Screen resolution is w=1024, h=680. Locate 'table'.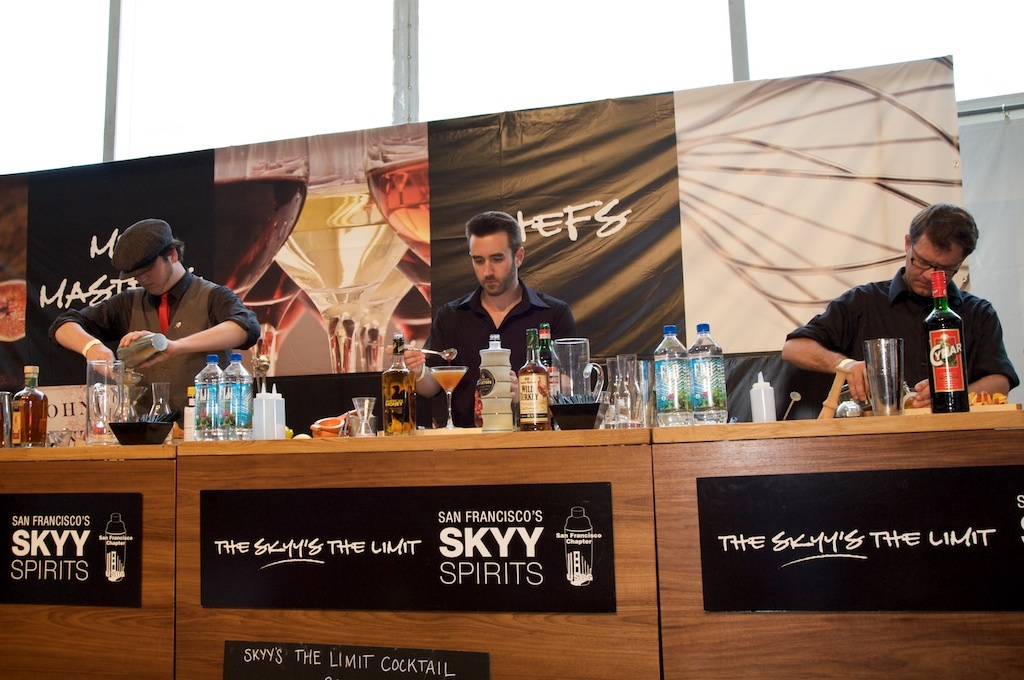
(654,409,1022,679).
